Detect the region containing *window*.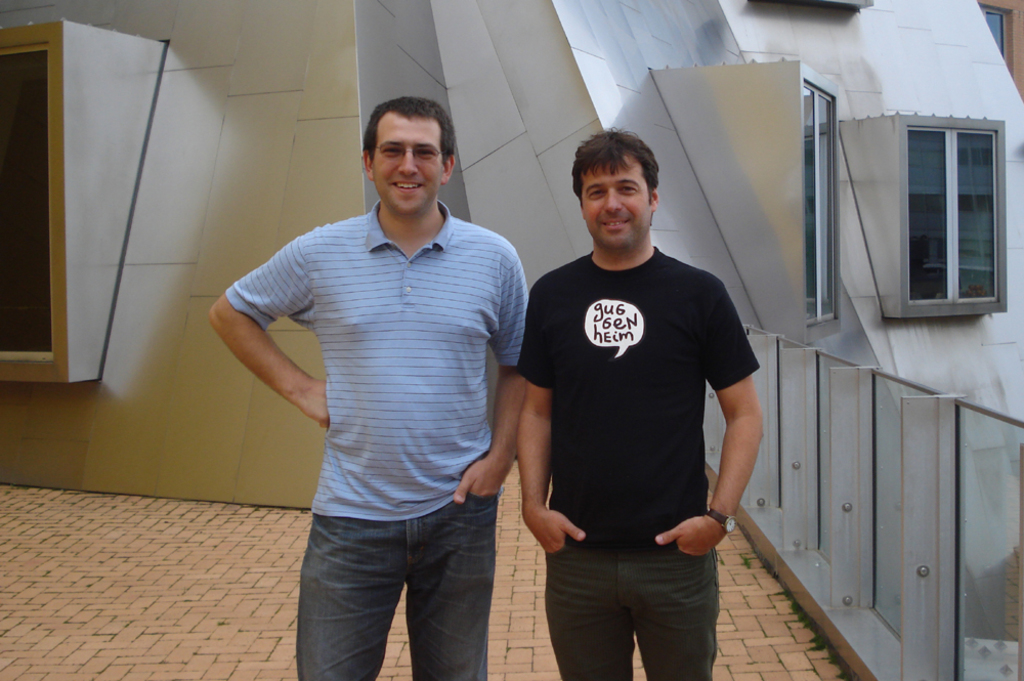
(880,107,1008,321).
